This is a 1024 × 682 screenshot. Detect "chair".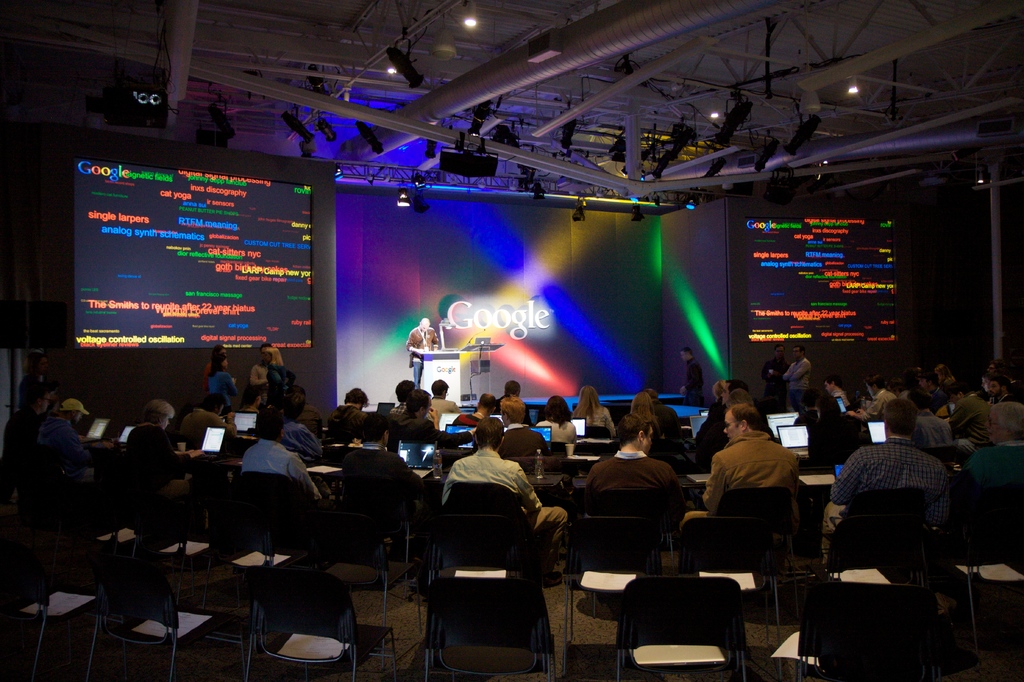
<box>819,489,929,564</box>.
